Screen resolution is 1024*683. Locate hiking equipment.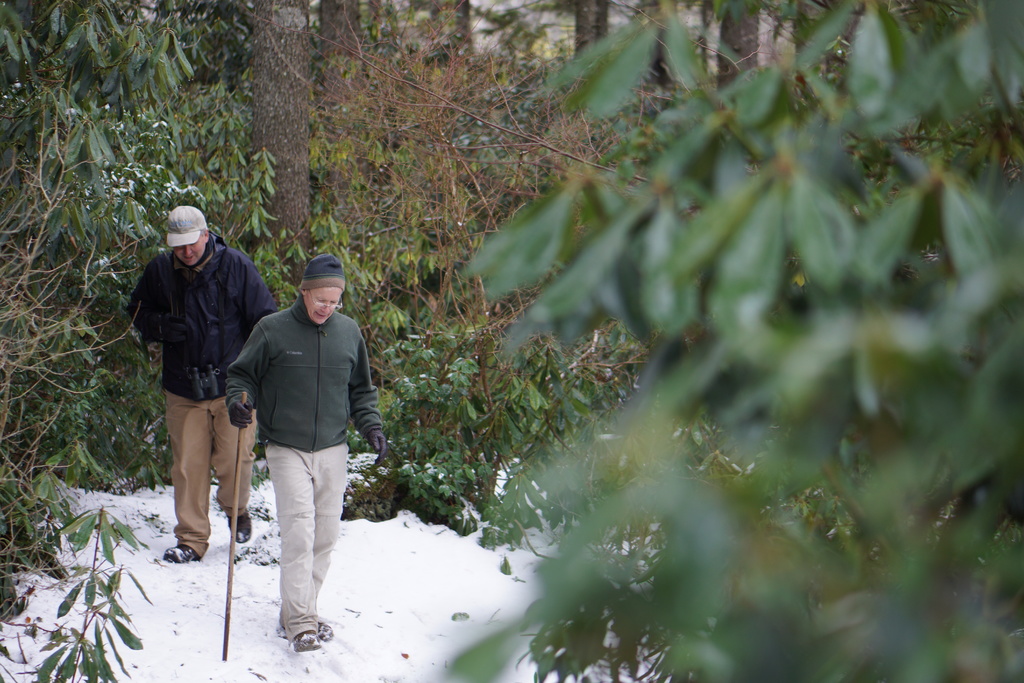
left=221, top=390, right=250, bottom=662.
